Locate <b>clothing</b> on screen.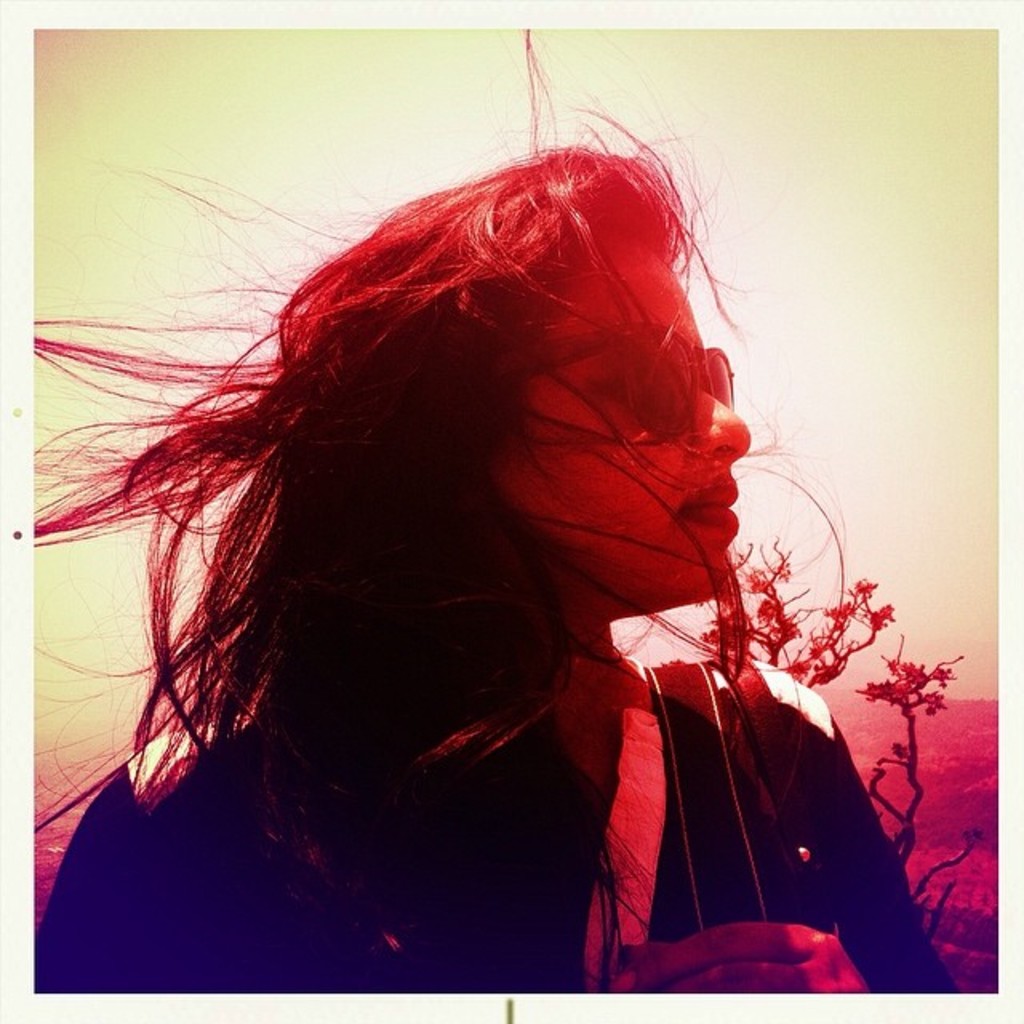
On screen at left=37, top=650, right=963, bottom=997.
